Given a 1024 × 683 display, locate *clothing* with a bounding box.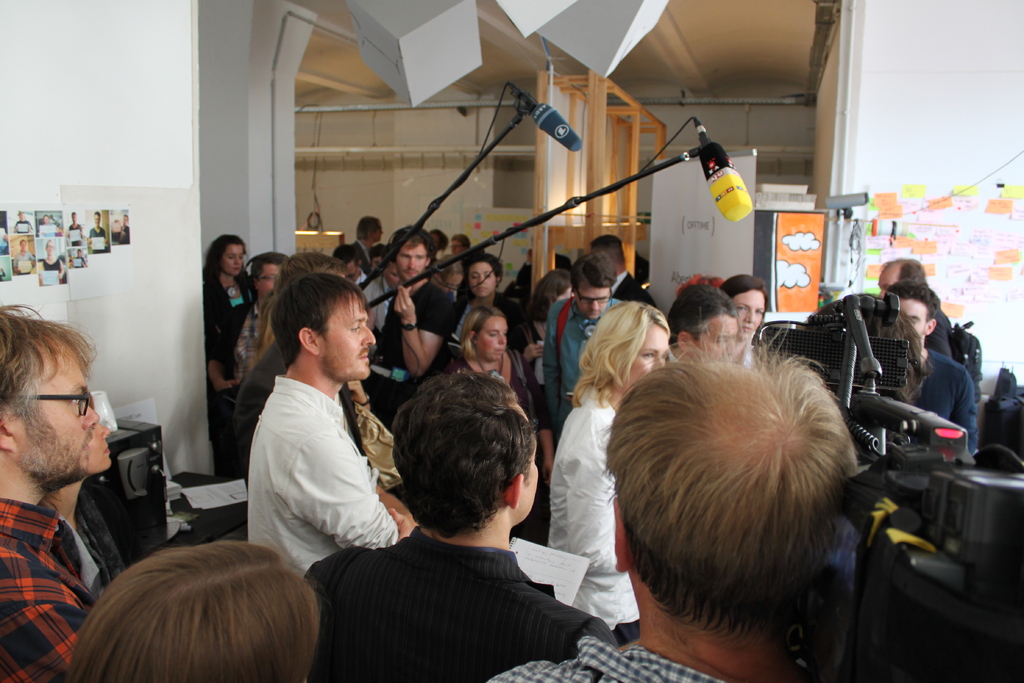
Located: select_region(604, 272, 657, 311).
